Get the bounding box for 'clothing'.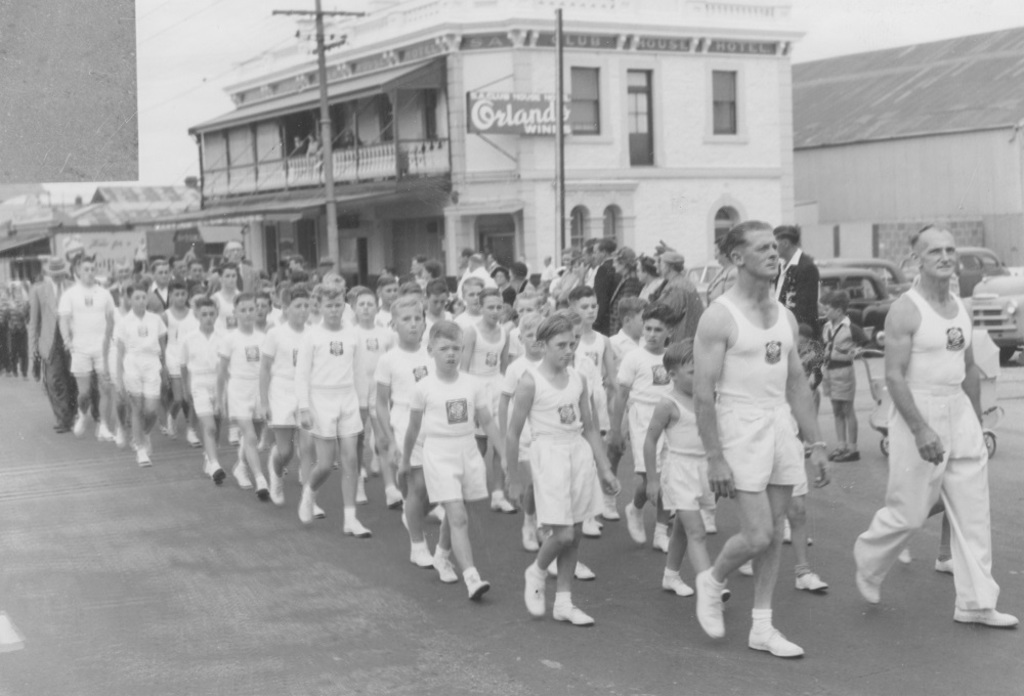
region(872, 254, 1004, 600).
